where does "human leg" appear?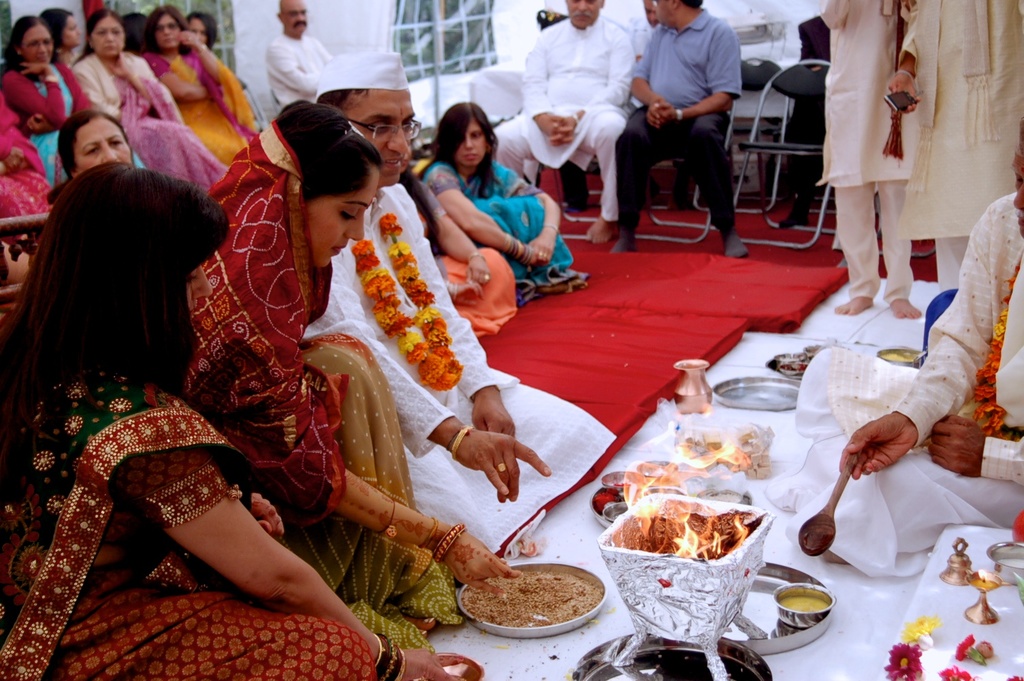
Appears at x1=835, y1=180, x2=878, y2=315.
